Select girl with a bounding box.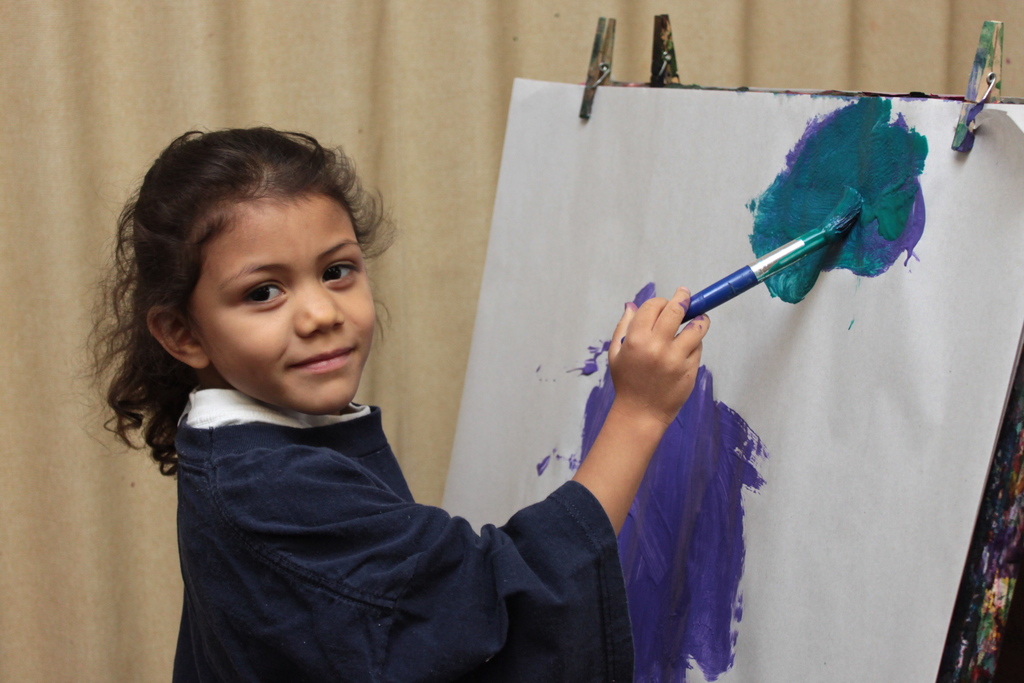
<region>63, 126, 708, 682</region>.
